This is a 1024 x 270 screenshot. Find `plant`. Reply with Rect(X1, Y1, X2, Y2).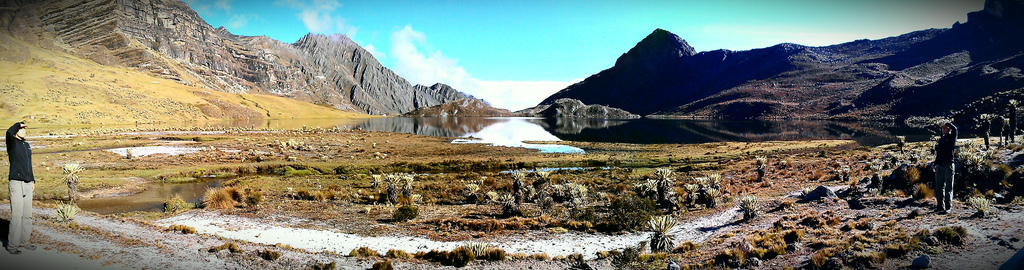
Rect(566, 248, 585, 268).
